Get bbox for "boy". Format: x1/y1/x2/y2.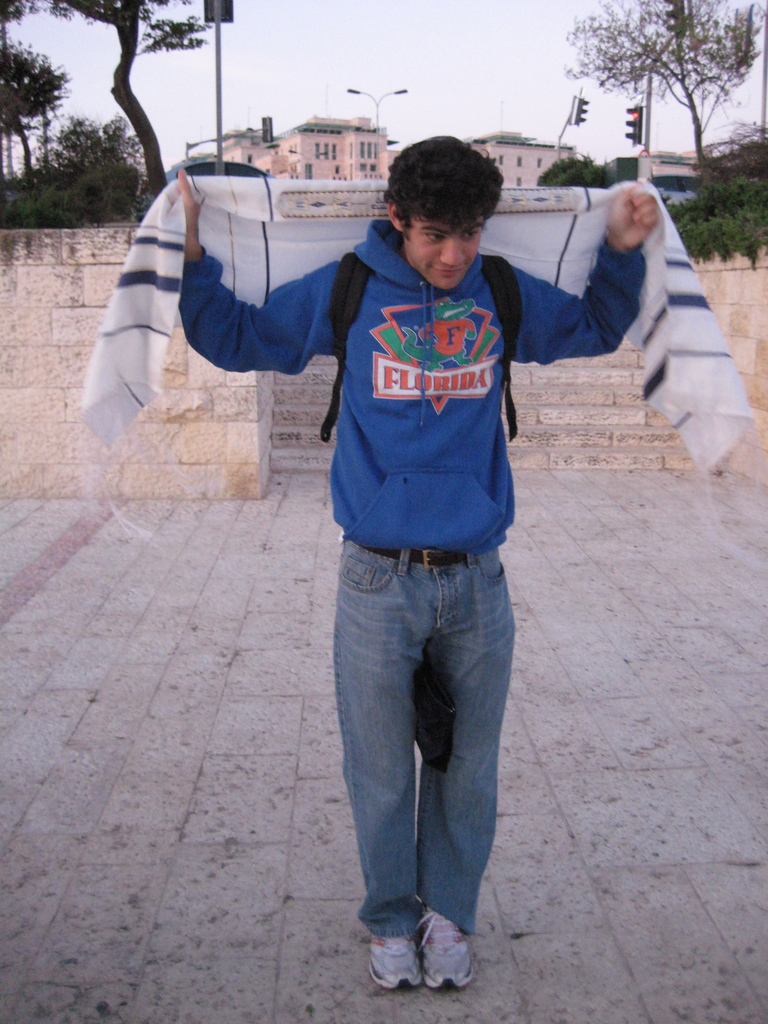
179/136/625/908.
